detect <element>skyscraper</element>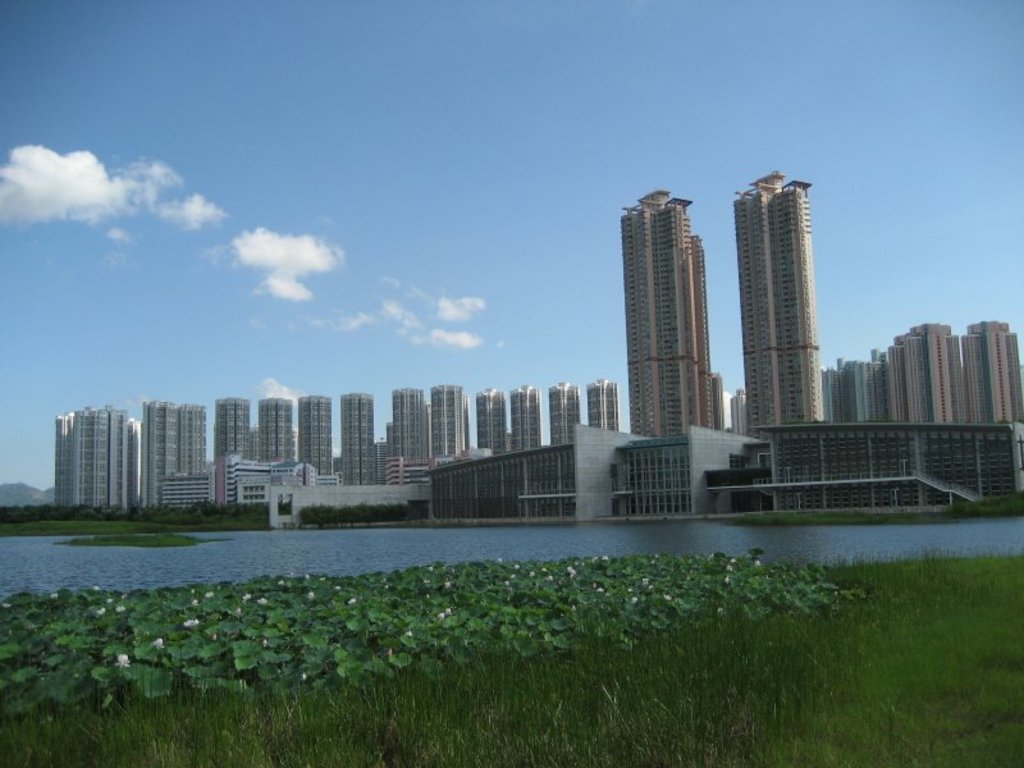
[342, 387, 381, 489]
